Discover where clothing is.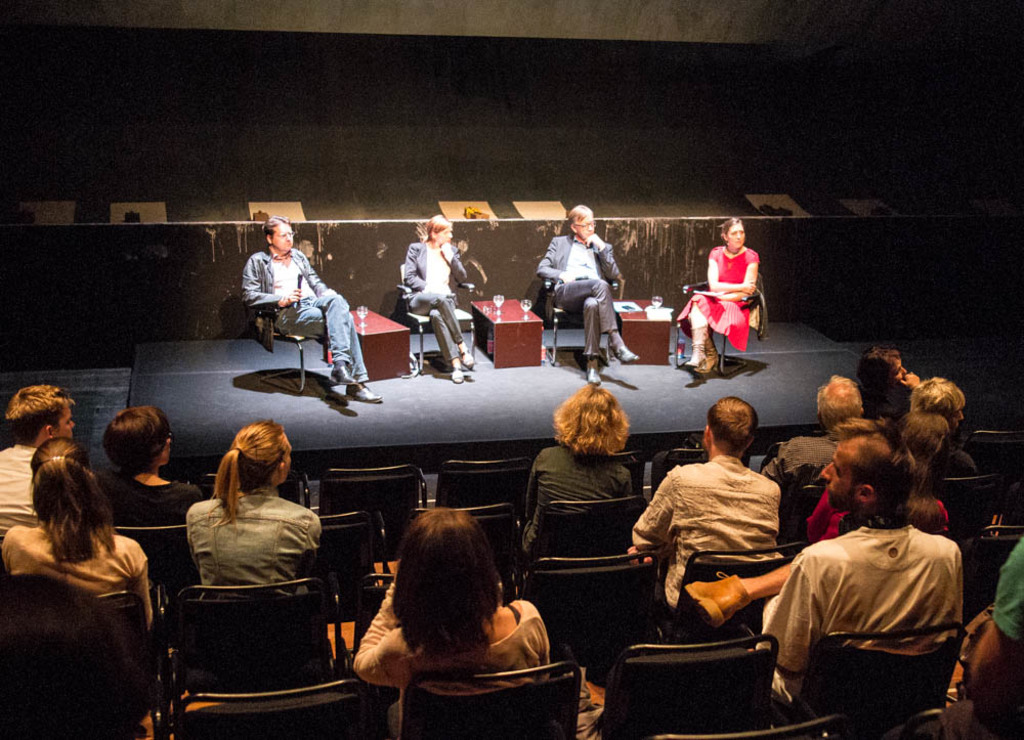
Discovered at (411,242,466,355).
